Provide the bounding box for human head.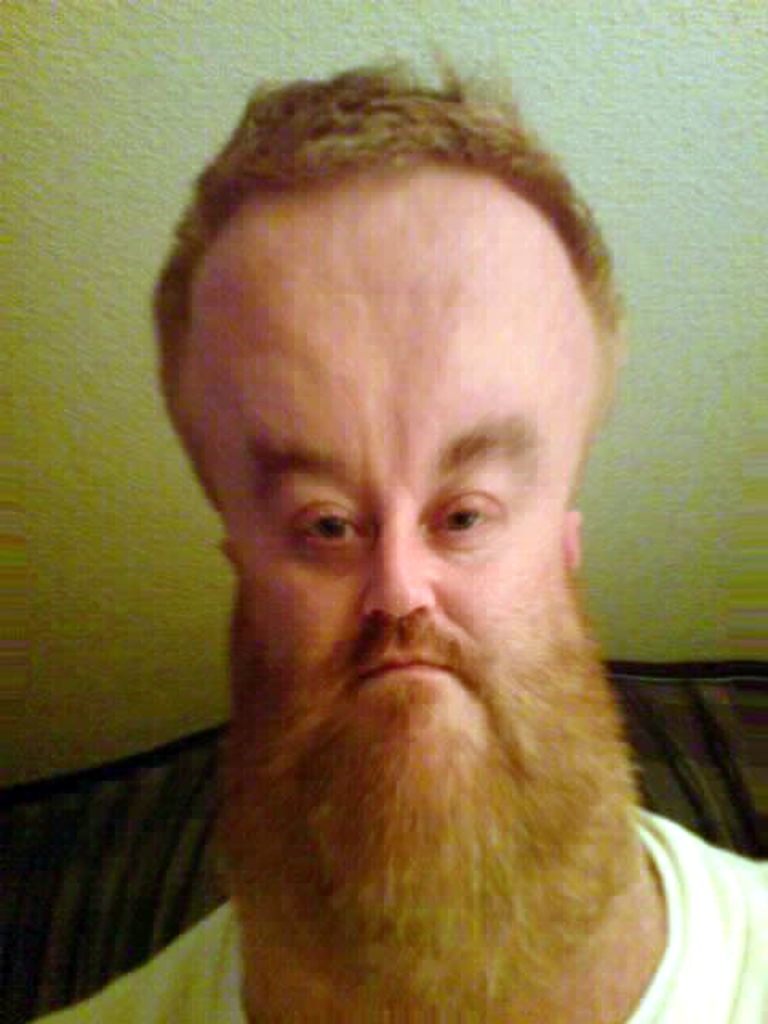
rect(150, 90, 605, 666).
